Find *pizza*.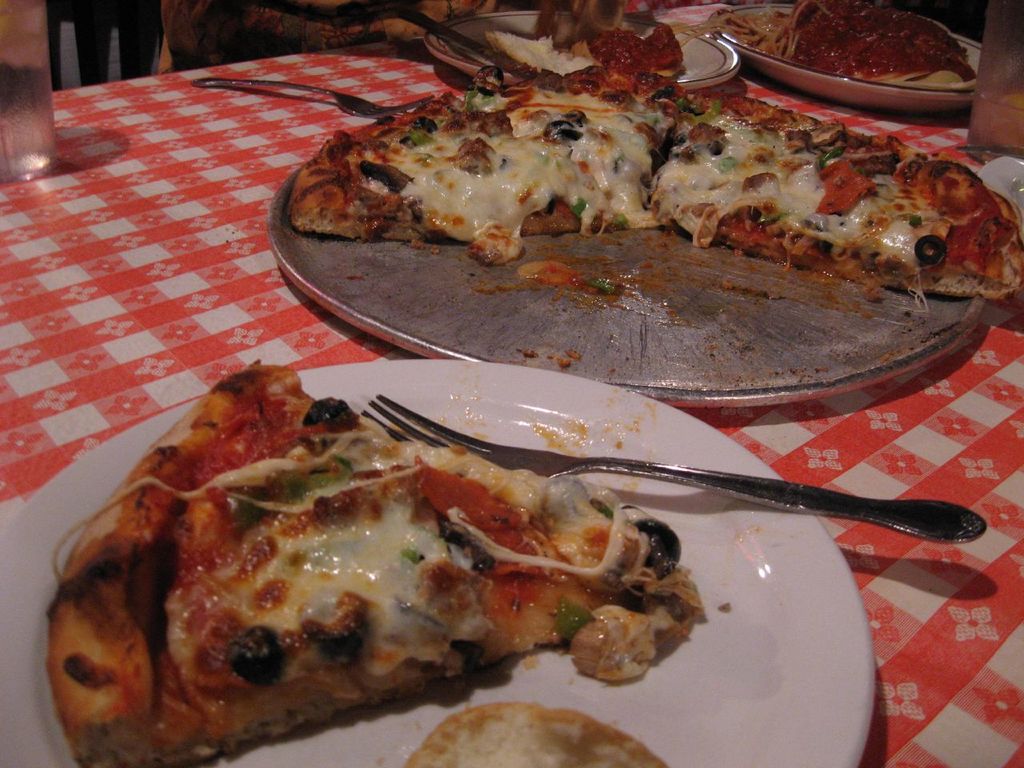
292/74/664/230.
